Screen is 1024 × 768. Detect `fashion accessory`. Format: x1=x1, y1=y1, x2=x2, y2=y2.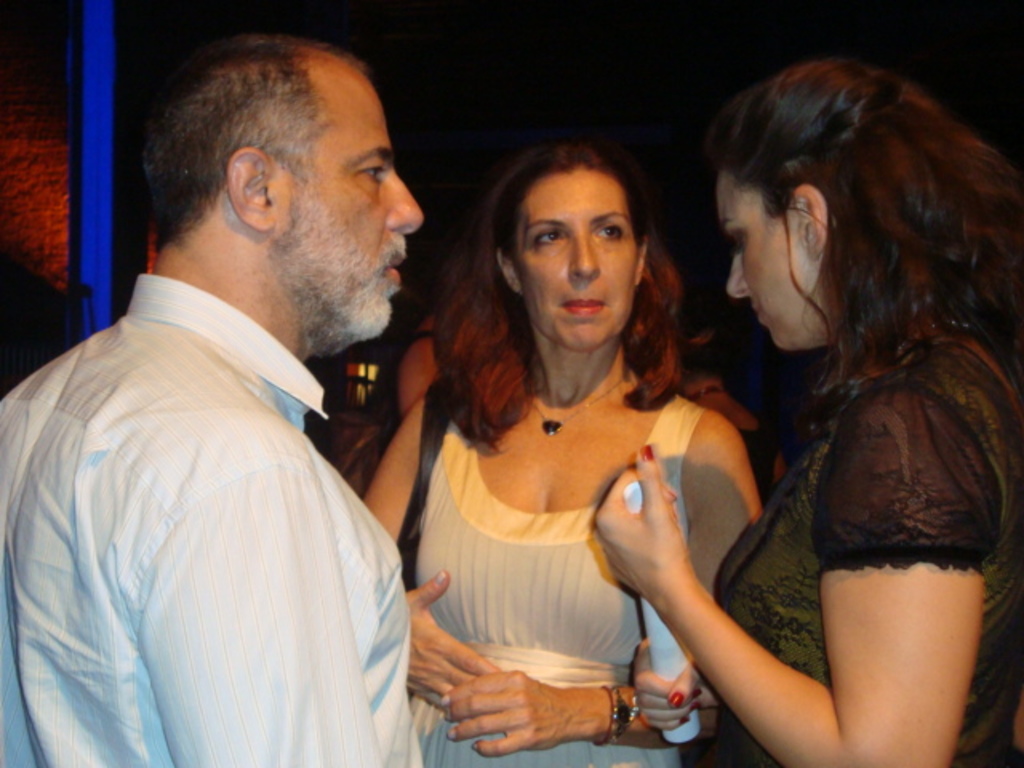
x1=526, y1=370, x2=645, y2=437.
